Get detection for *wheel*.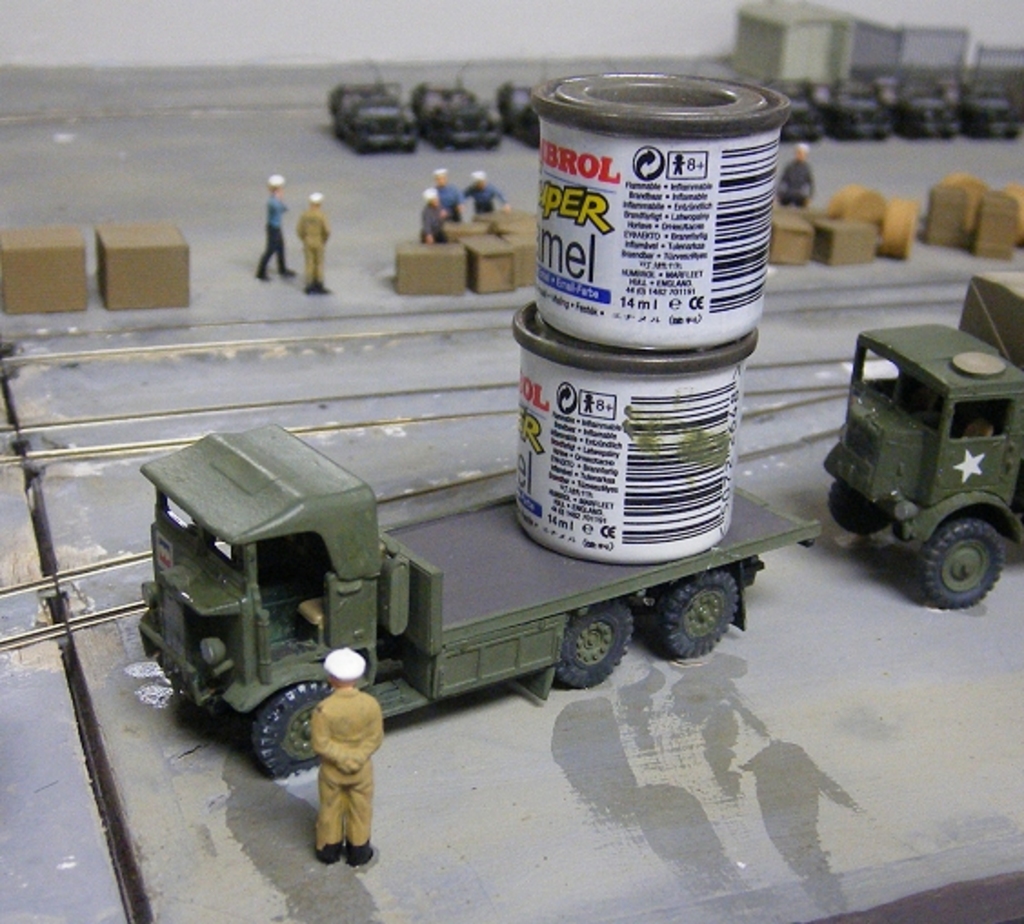
Detection: detection(824, 471, 909, 542).
